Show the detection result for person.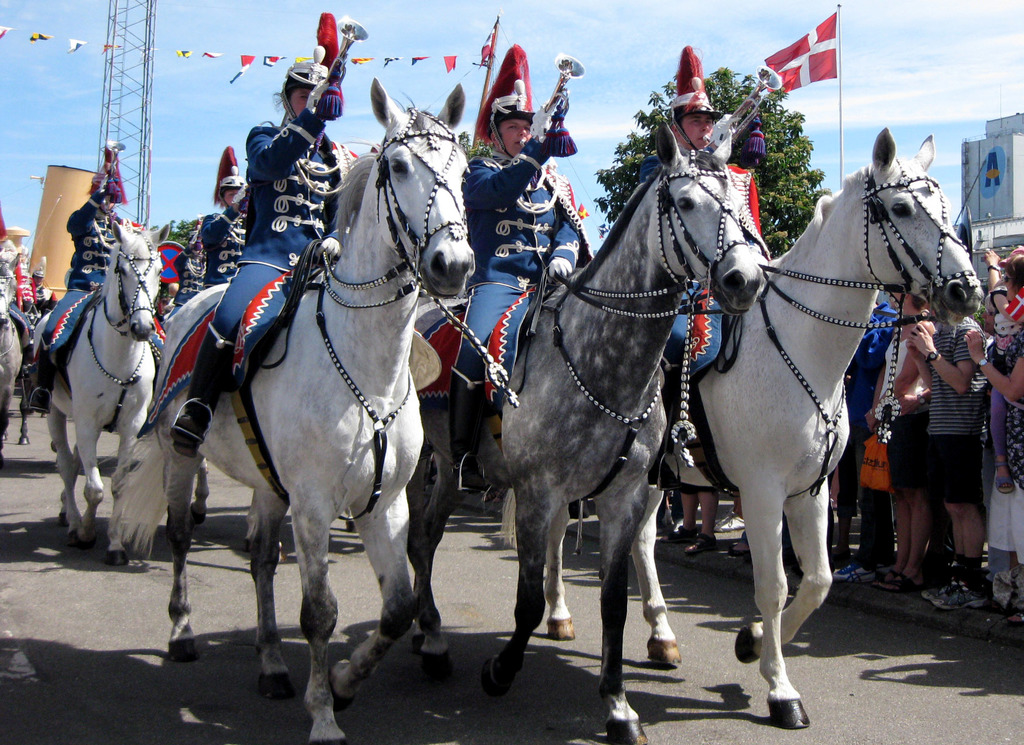
region(20, 138, 177, 408).
